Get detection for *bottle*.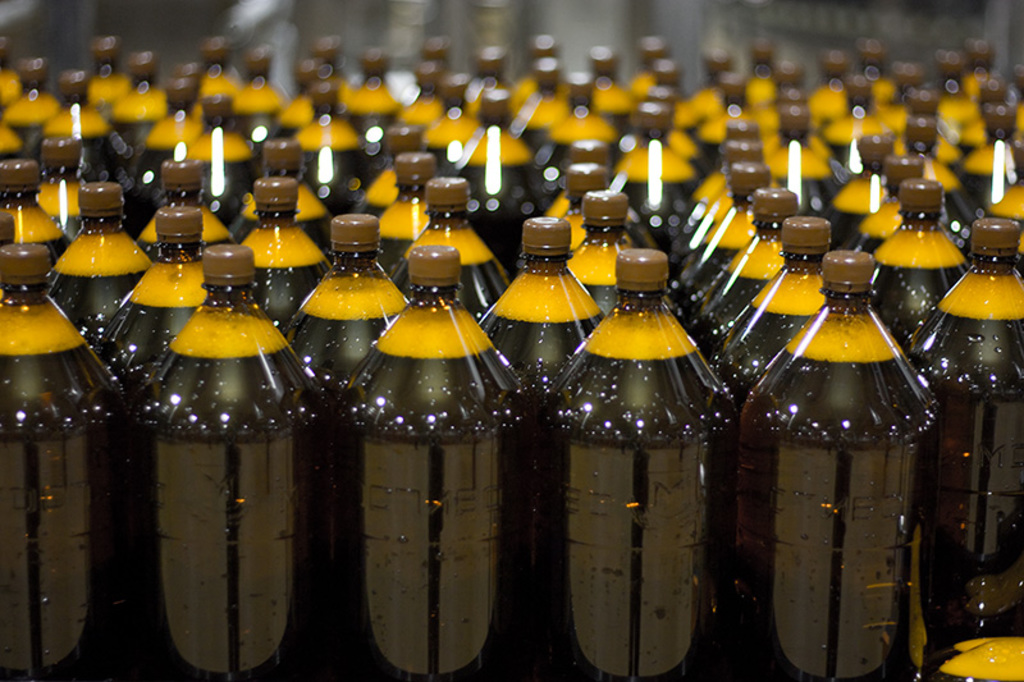
Detection: [224, 138, 346, 266].
